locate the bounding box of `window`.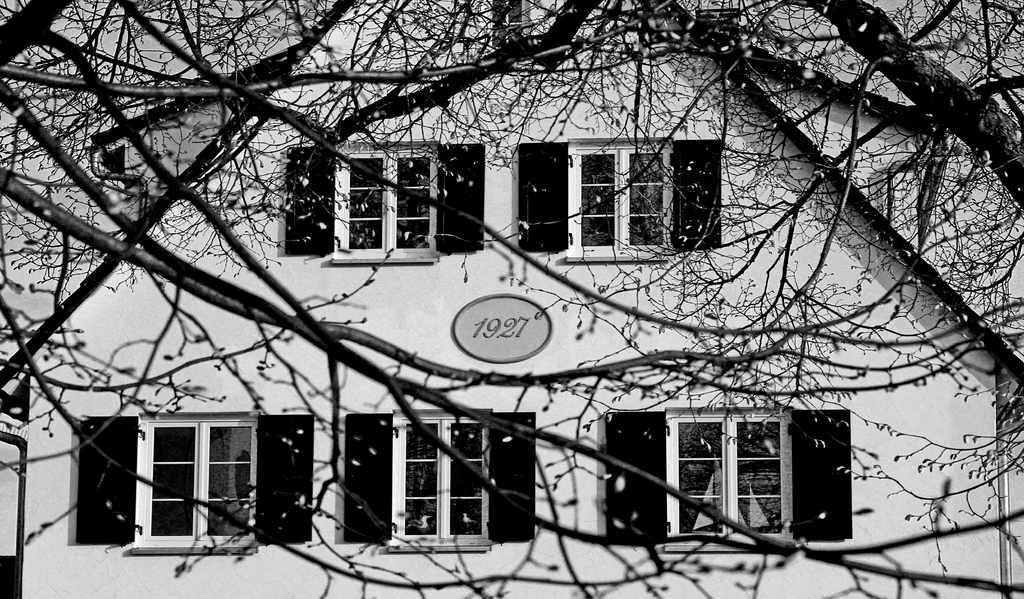
Bounding box: rect(77, 413, 314, 557).
